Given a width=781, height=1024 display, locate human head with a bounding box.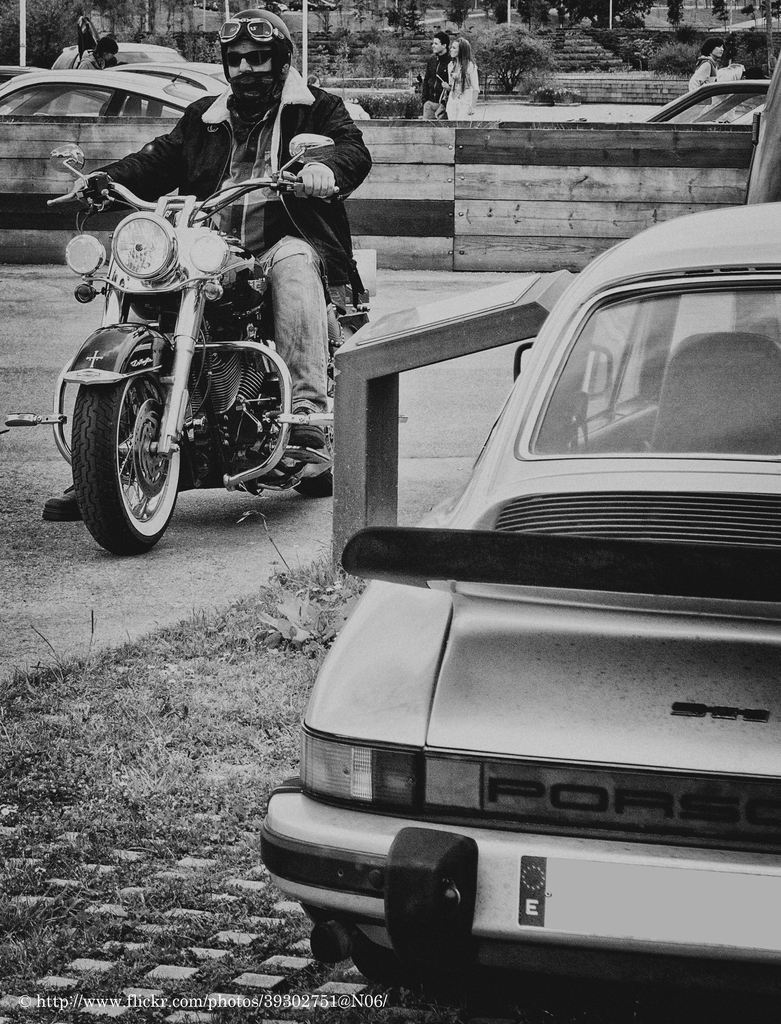
Located: region(699, 40, 724, 64).
